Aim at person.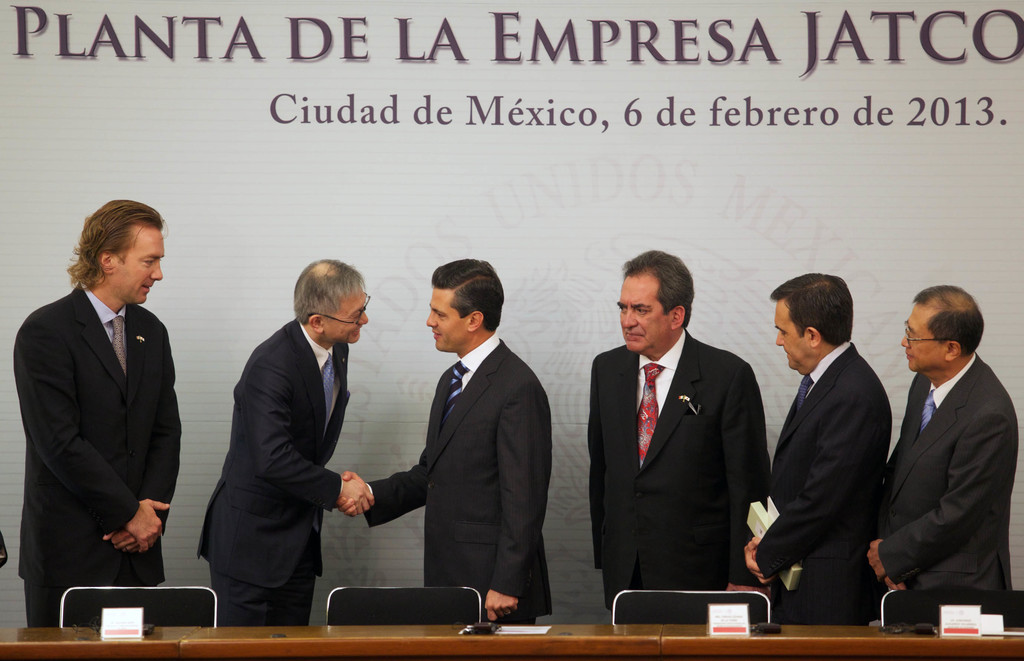
Aimed at (left=335, top=255, right=557, bottom=625).
